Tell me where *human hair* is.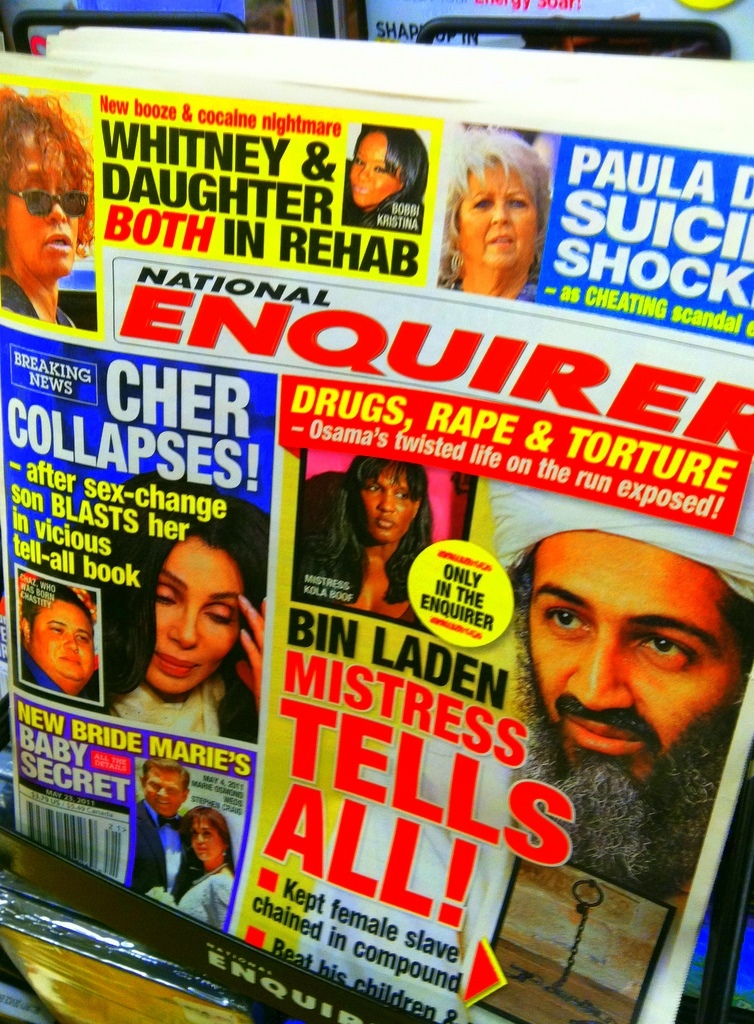
*human hair* is at bbox=[75, 472, 268, 742].
